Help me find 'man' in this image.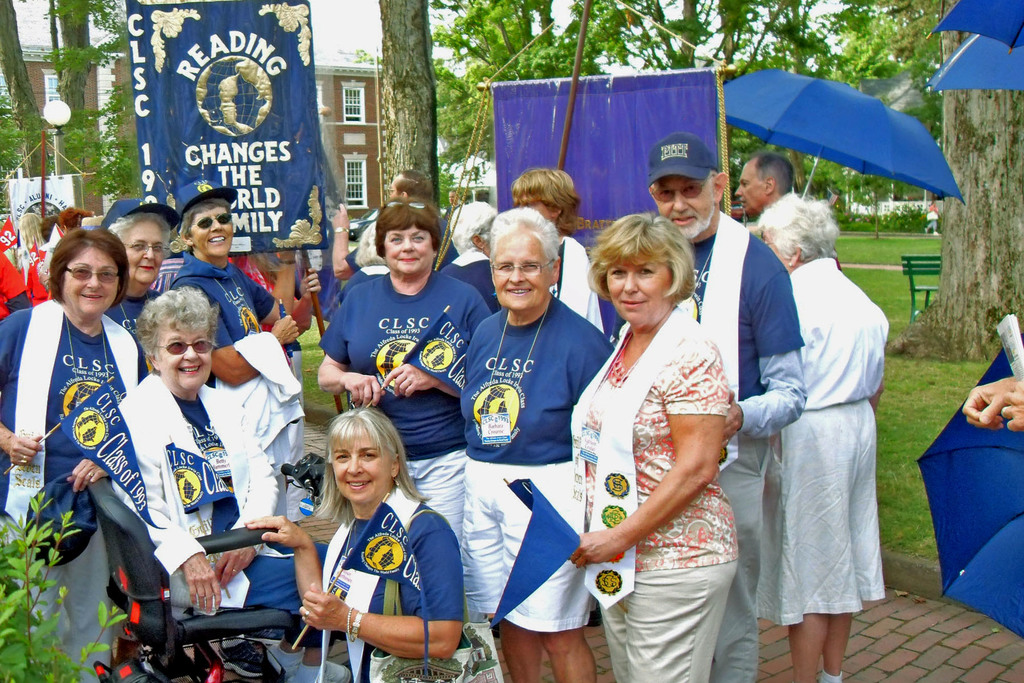
Found it: x1=326, y1=167, x2=461, y2=289.
